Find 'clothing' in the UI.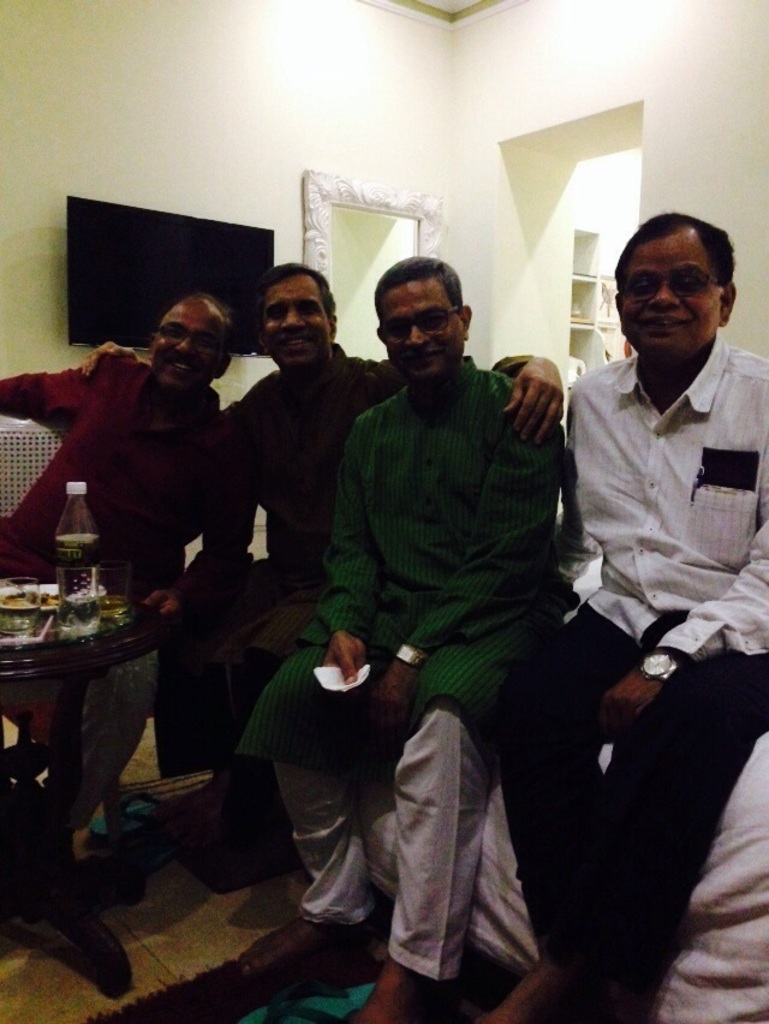
UI element at pyautogui.locateOnScreen(2, 351, 231, 937).
